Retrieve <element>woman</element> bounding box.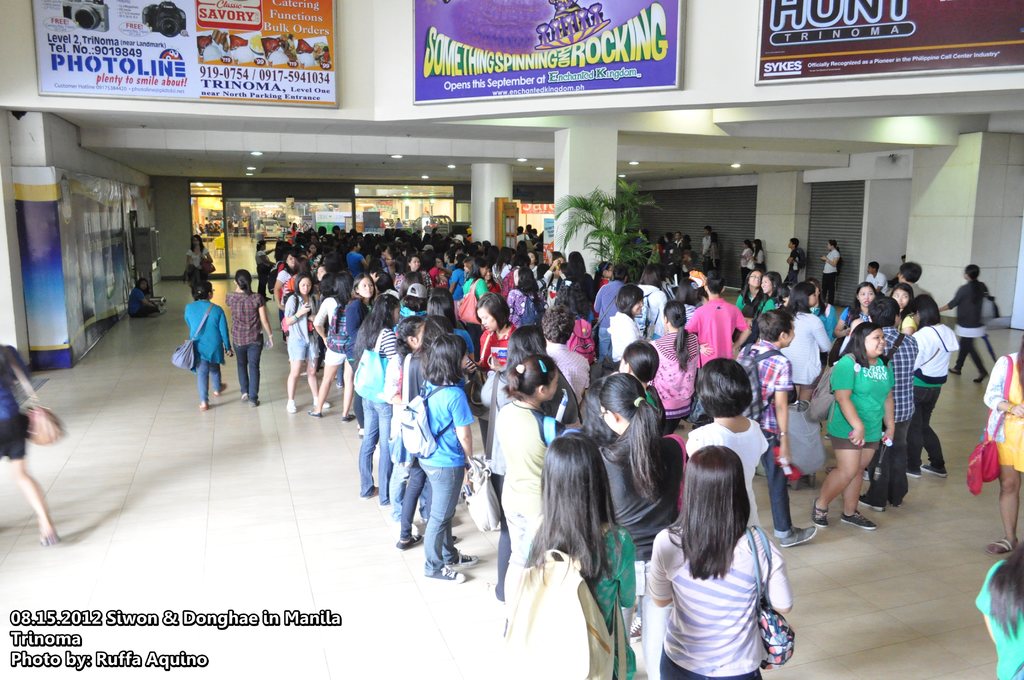
Bounding box: bbox=[804, 280, 835, 345].
